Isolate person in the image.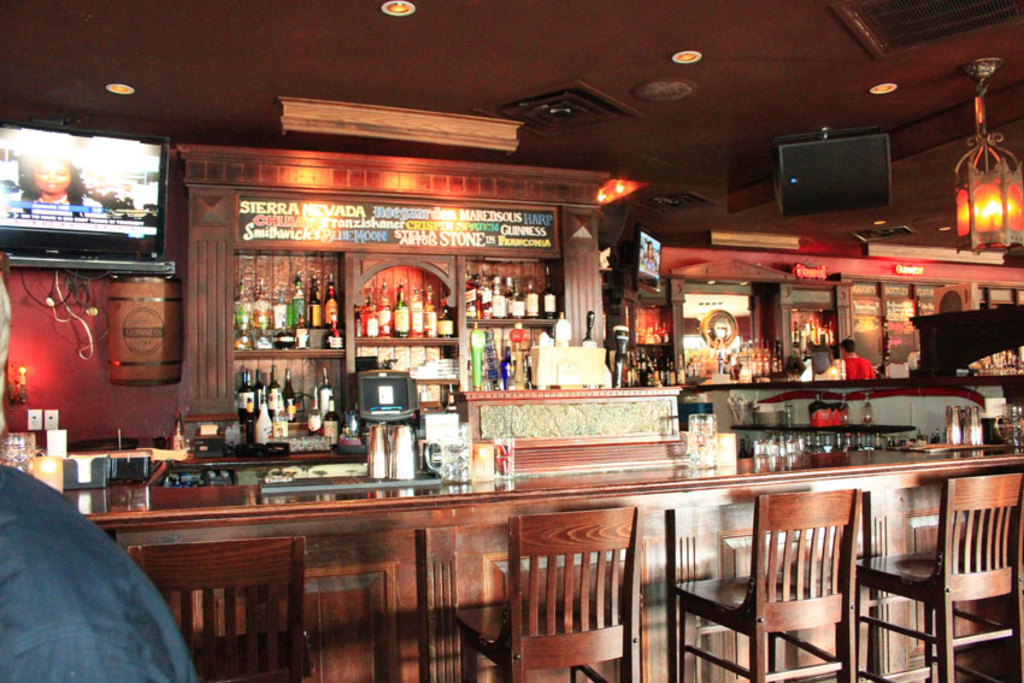
Isolated region: bbox=[832, 332, 878, 378].
